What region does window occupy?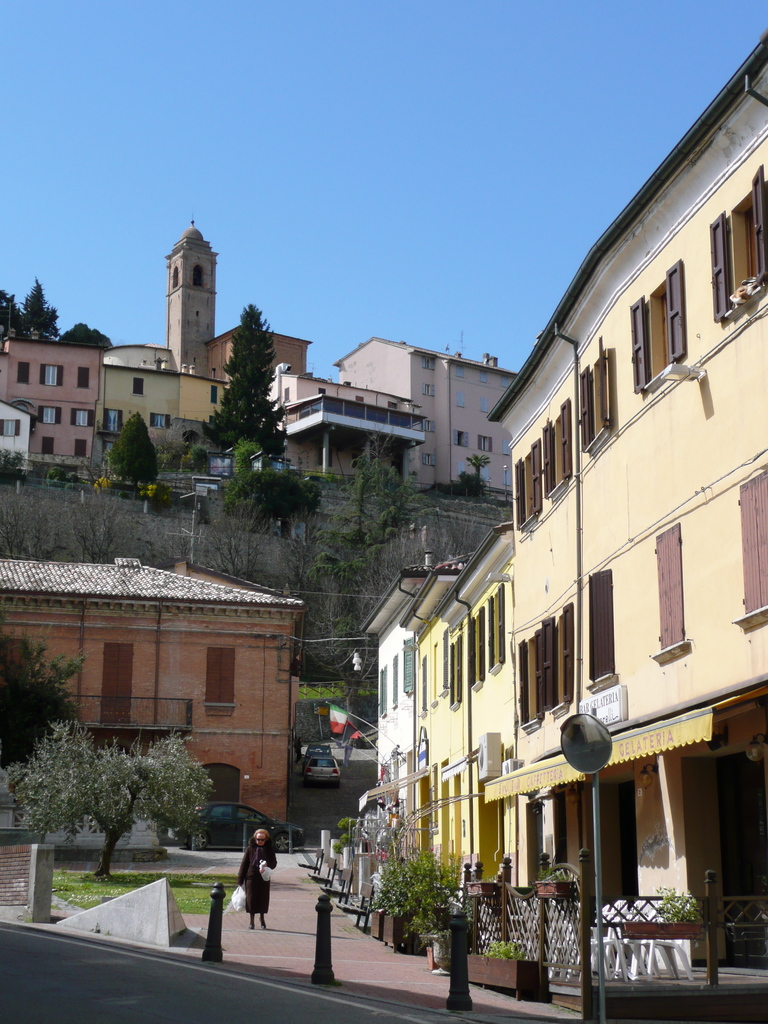
select_region(317, 387, 326, 396).
